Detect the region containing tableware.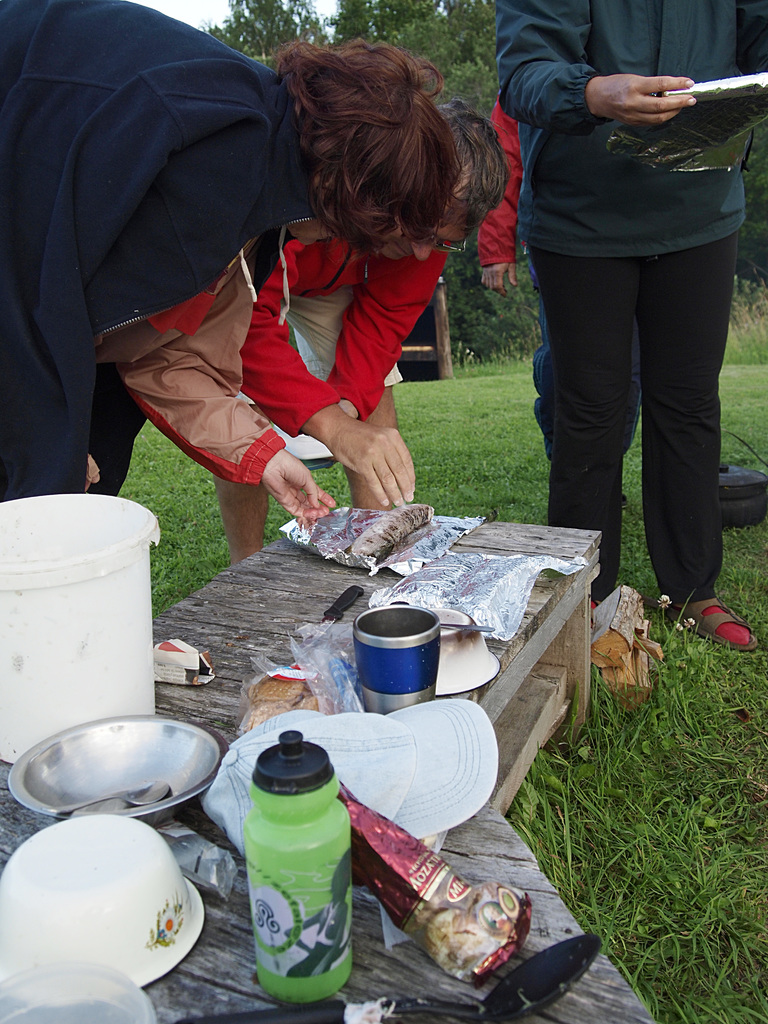
select_region(291, 580, 367, 662).
